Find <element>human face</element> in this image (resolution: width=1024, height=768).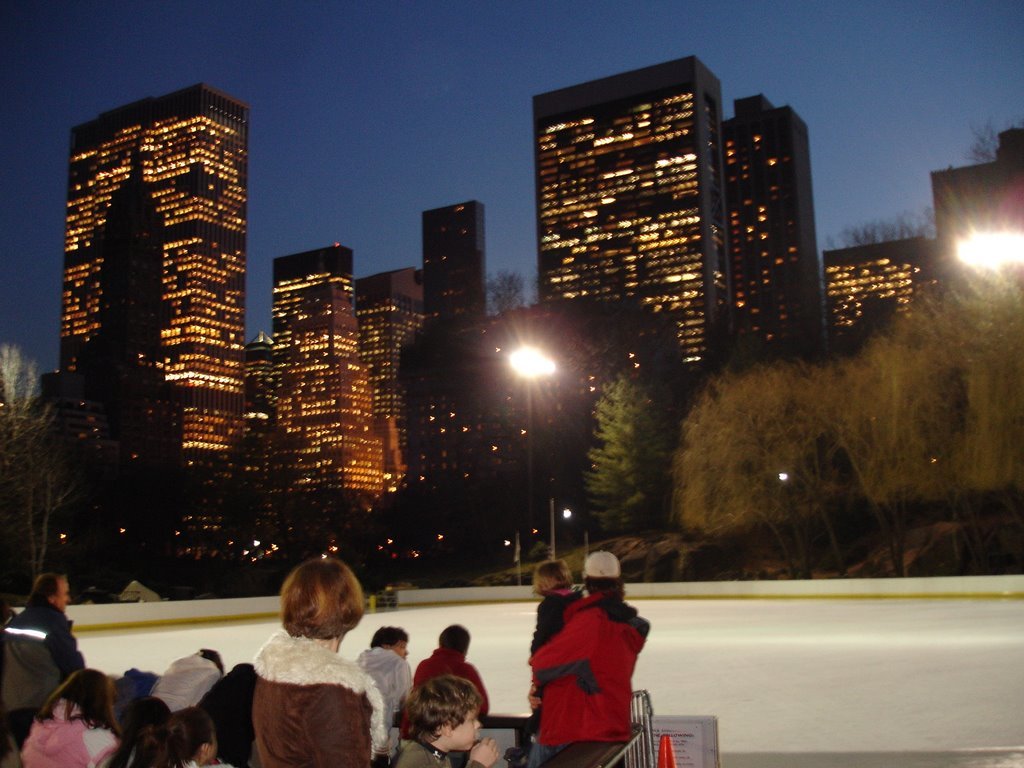
box(448, 702, 481, 752).
